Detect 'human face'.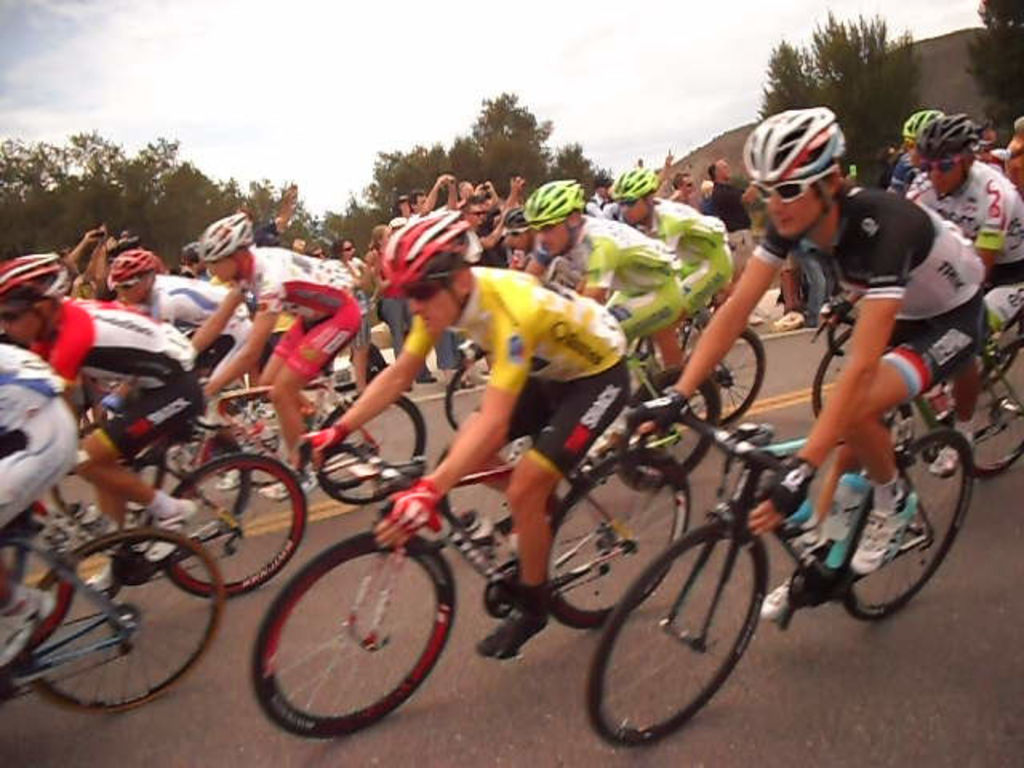
Detected at x1=466 y1=206 x2=478 y2=222.
